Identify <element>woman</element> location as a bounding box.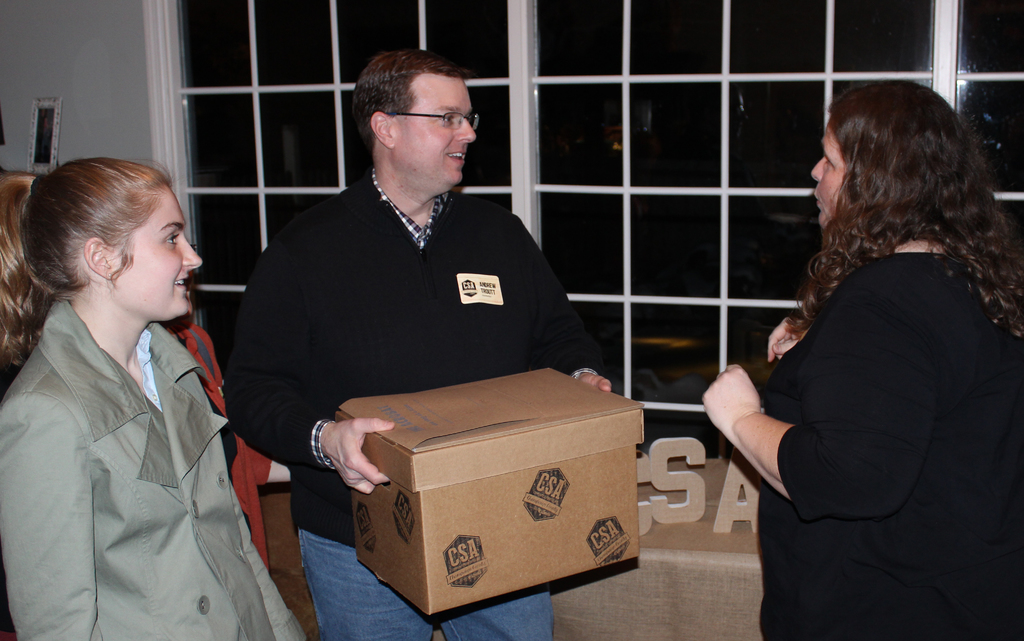
<bbox>1, 156, 267, 633</bbox>.
